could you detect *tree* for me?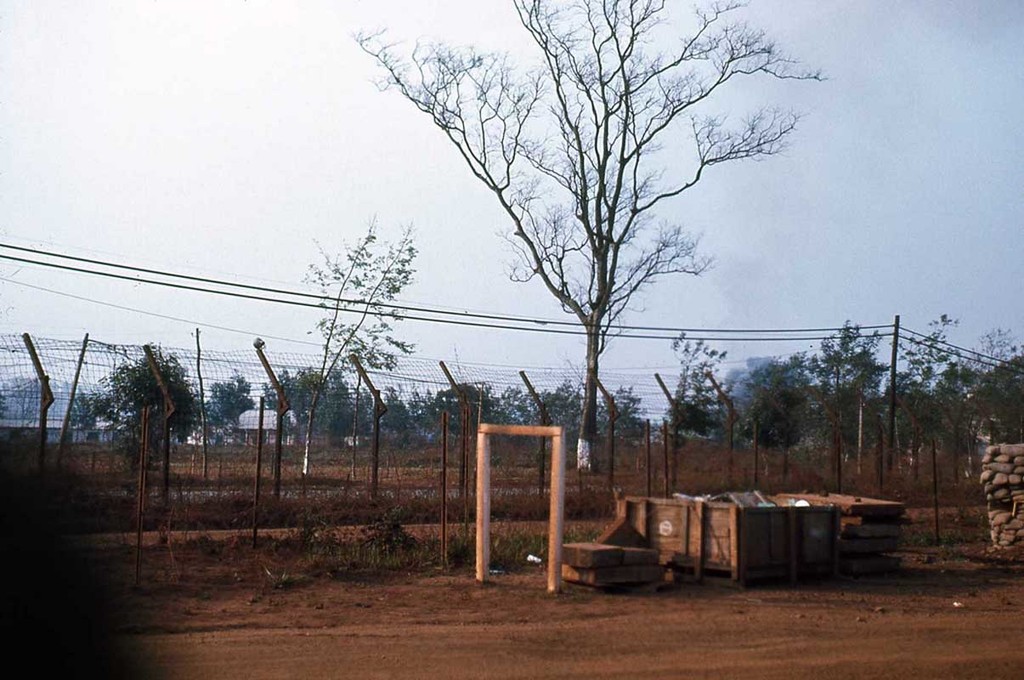
Detection result: bbox=(349, 2, 818, 536).
